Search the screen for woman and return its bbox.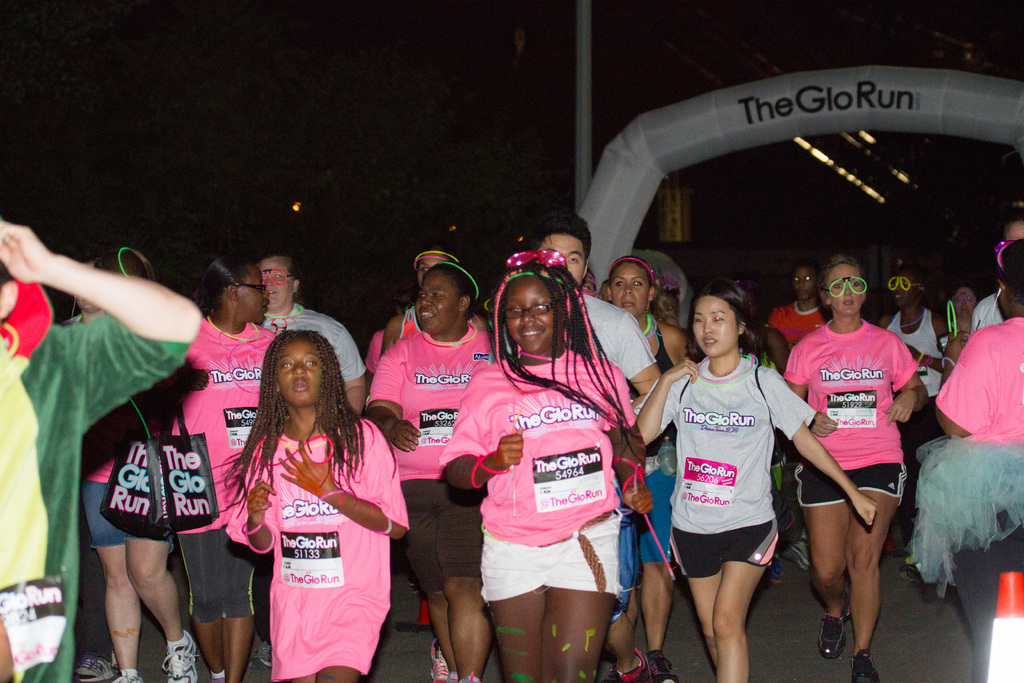
Found: pyautogui.locateOnScreen(780, 255, 923, 682).
